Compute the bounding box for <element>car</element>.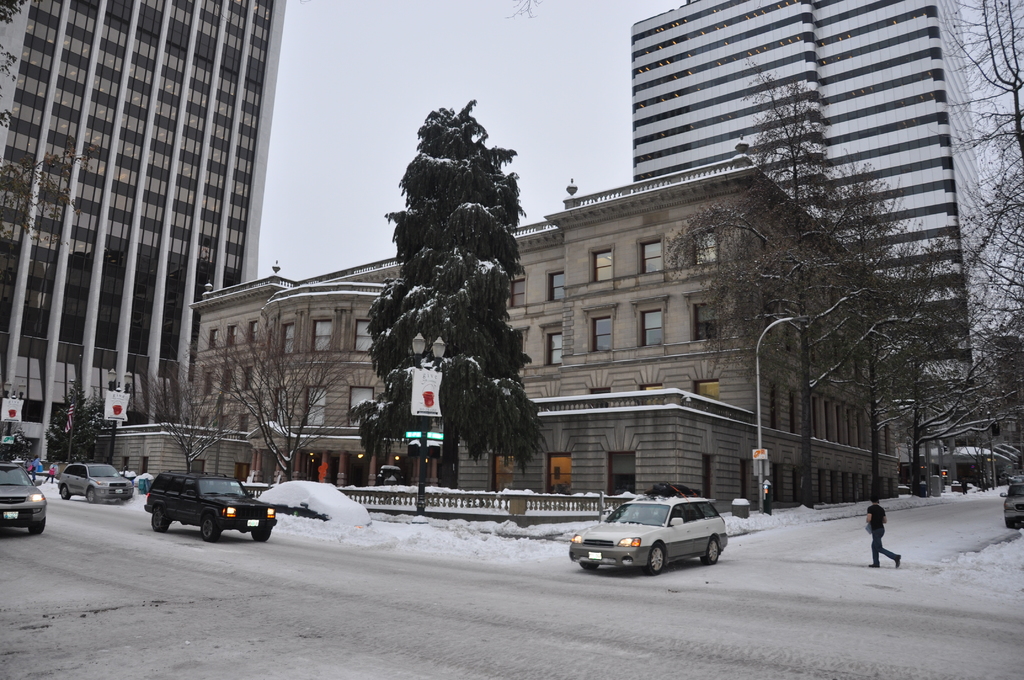
(left=57, top=462, right=133, bottom=504).
